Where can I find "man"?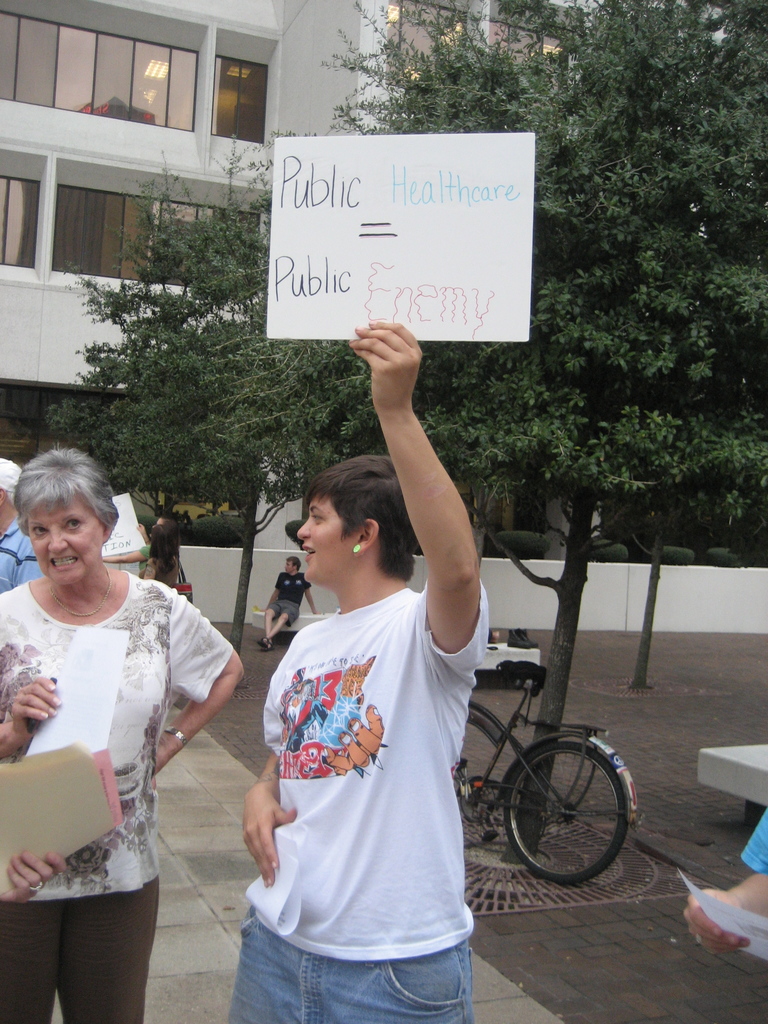
You can find it at 394:592:647:913.
